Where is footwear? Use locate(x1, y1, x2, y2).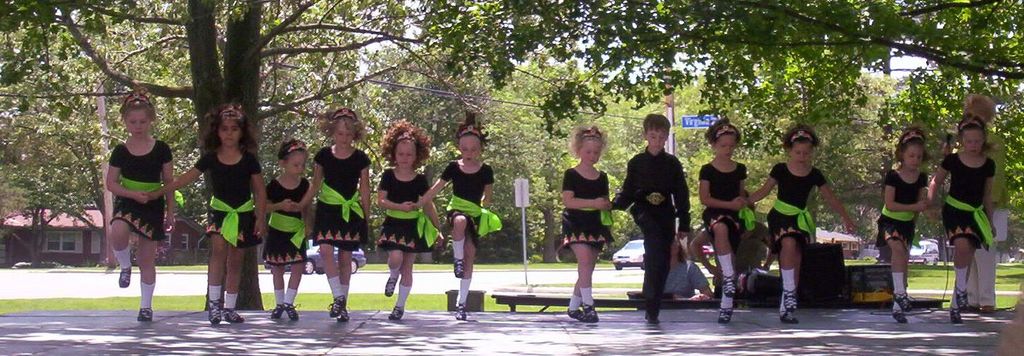
locate(894, 288, 915, 312).
